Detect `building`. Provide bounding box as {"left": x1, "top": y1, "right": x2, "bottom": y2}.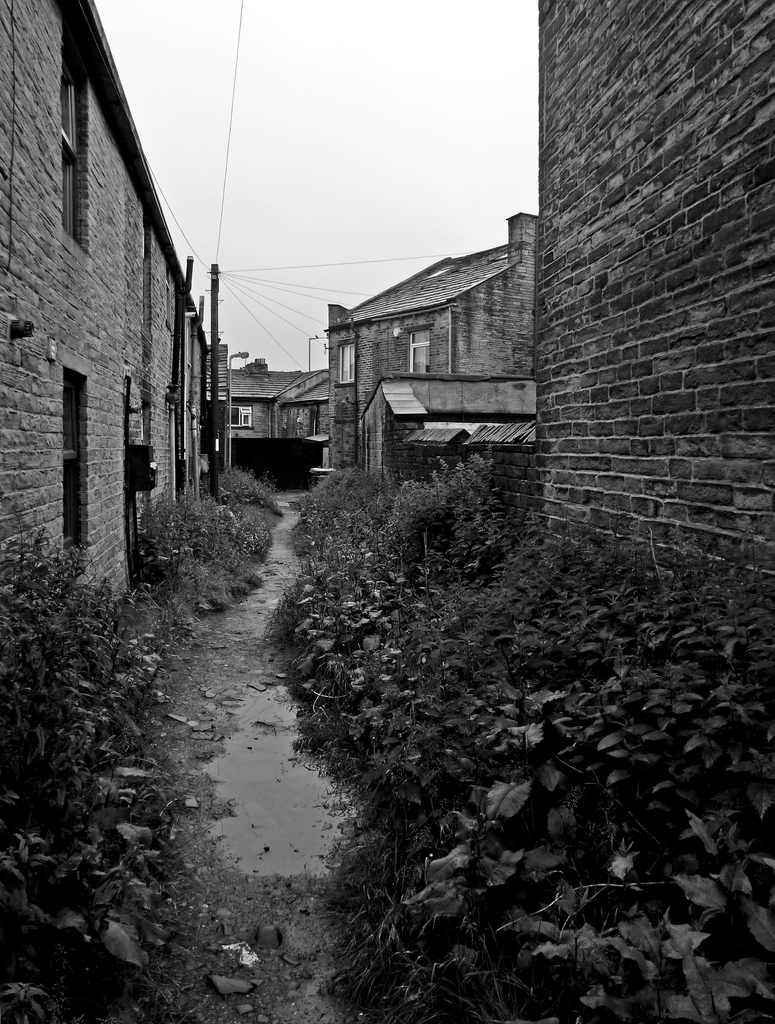
{"left": 0, "top": 4, "right": 211, "bottom": 598}.
